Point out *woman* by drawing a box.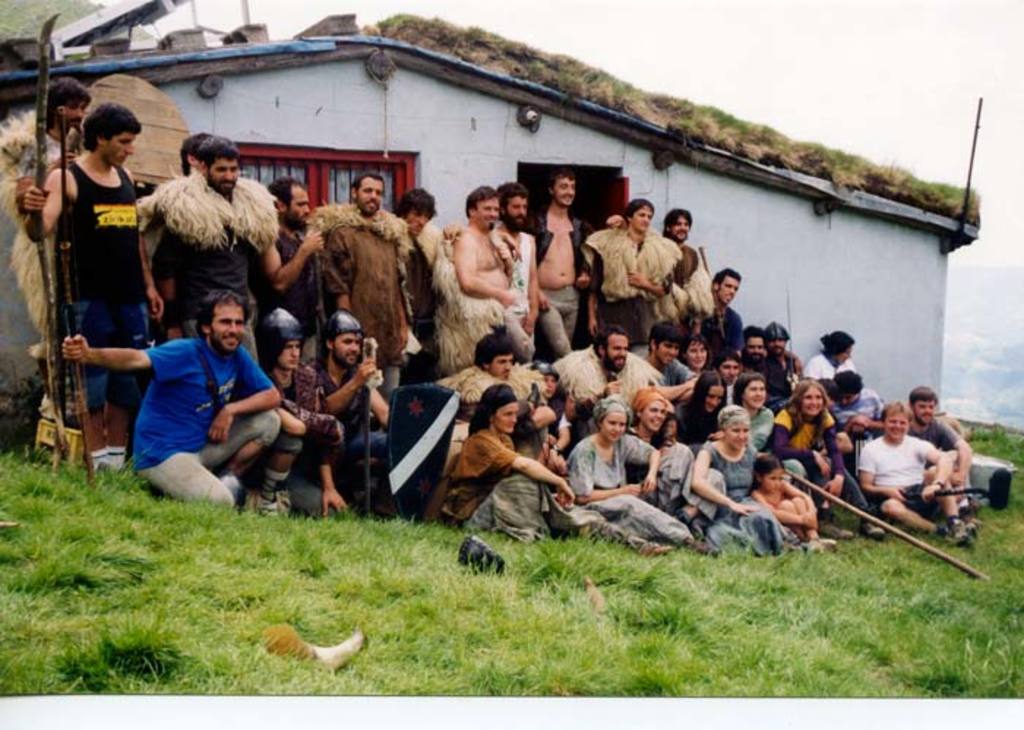
detection(692, 411, 799, 557).
